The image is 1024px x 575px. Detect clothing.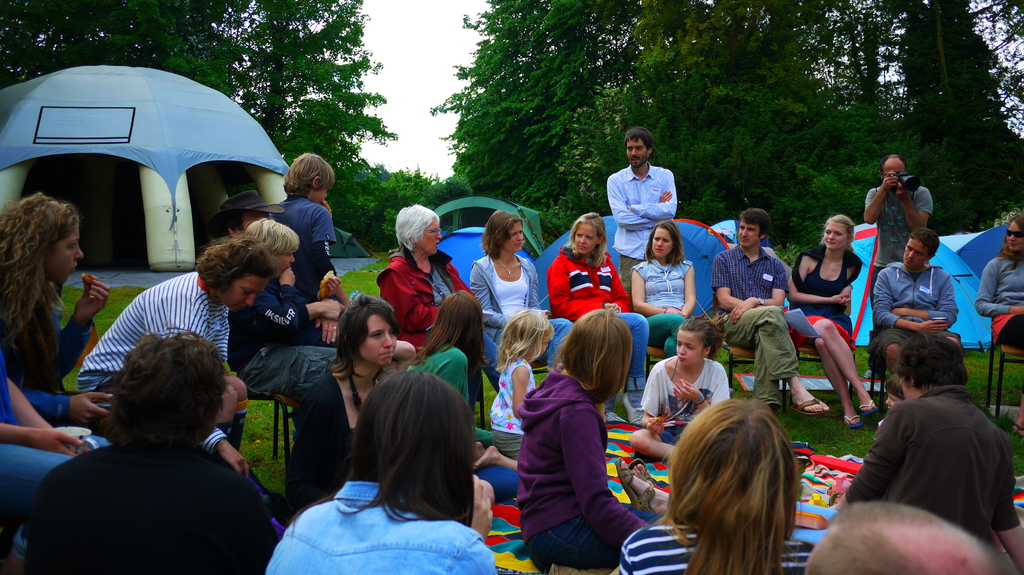
Detection: detection(486, 354, 534, 460).
